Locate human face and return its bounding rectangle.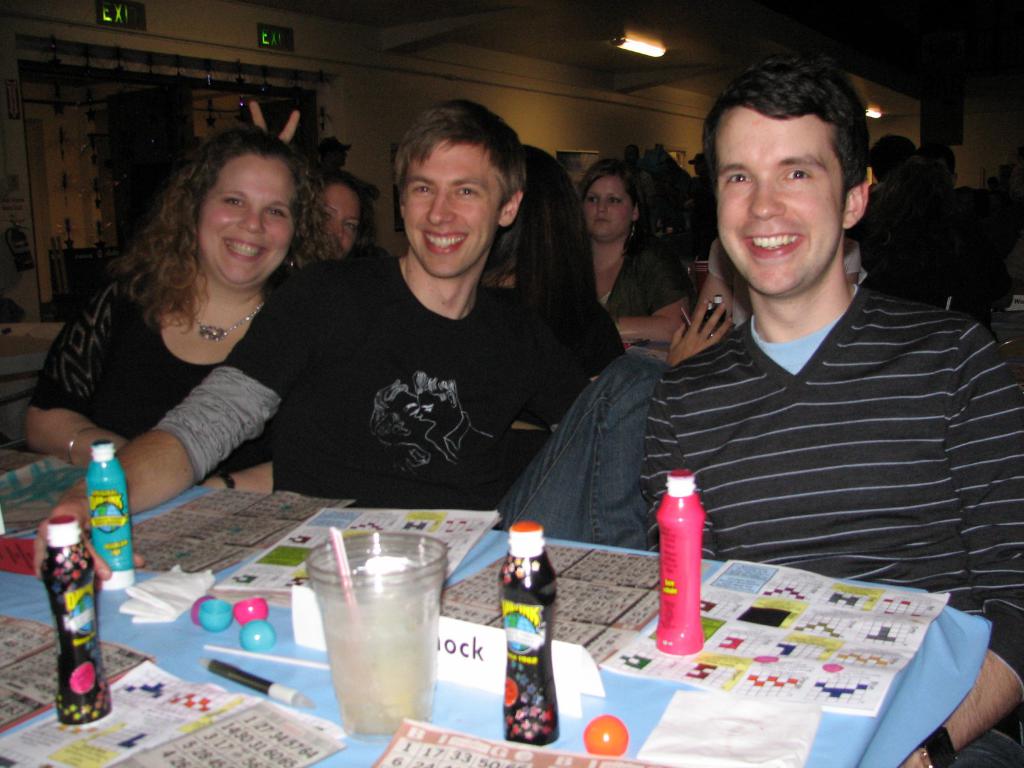
pyautogui.locateOnScreen(716, 111, 840, 295).
